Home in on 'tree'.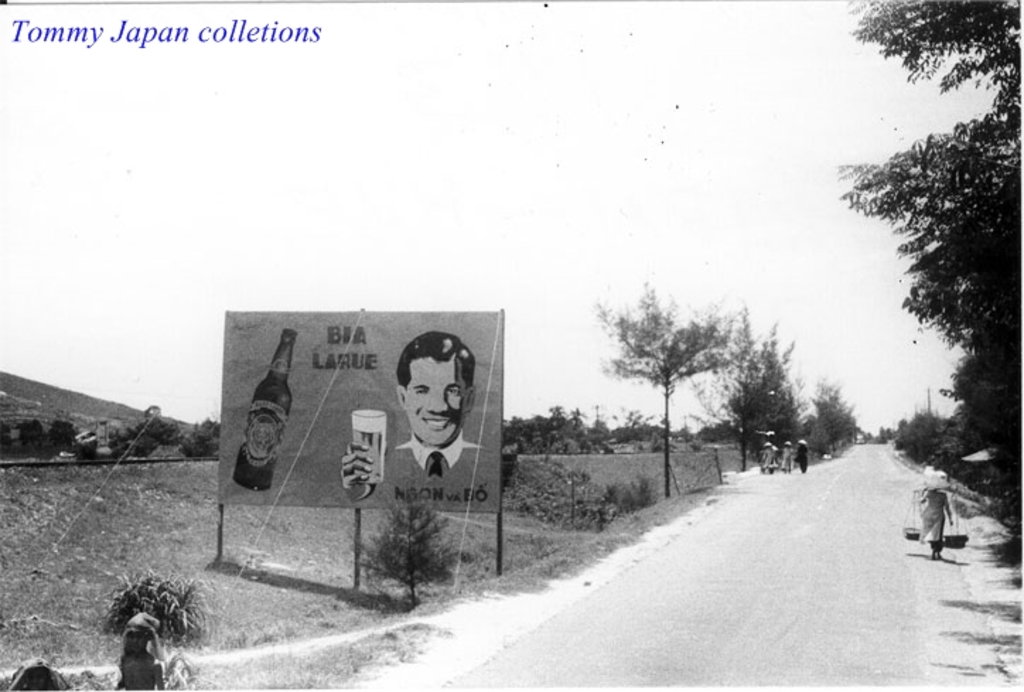
Homed in at left=779, top=391, right=847, bottom=461.
